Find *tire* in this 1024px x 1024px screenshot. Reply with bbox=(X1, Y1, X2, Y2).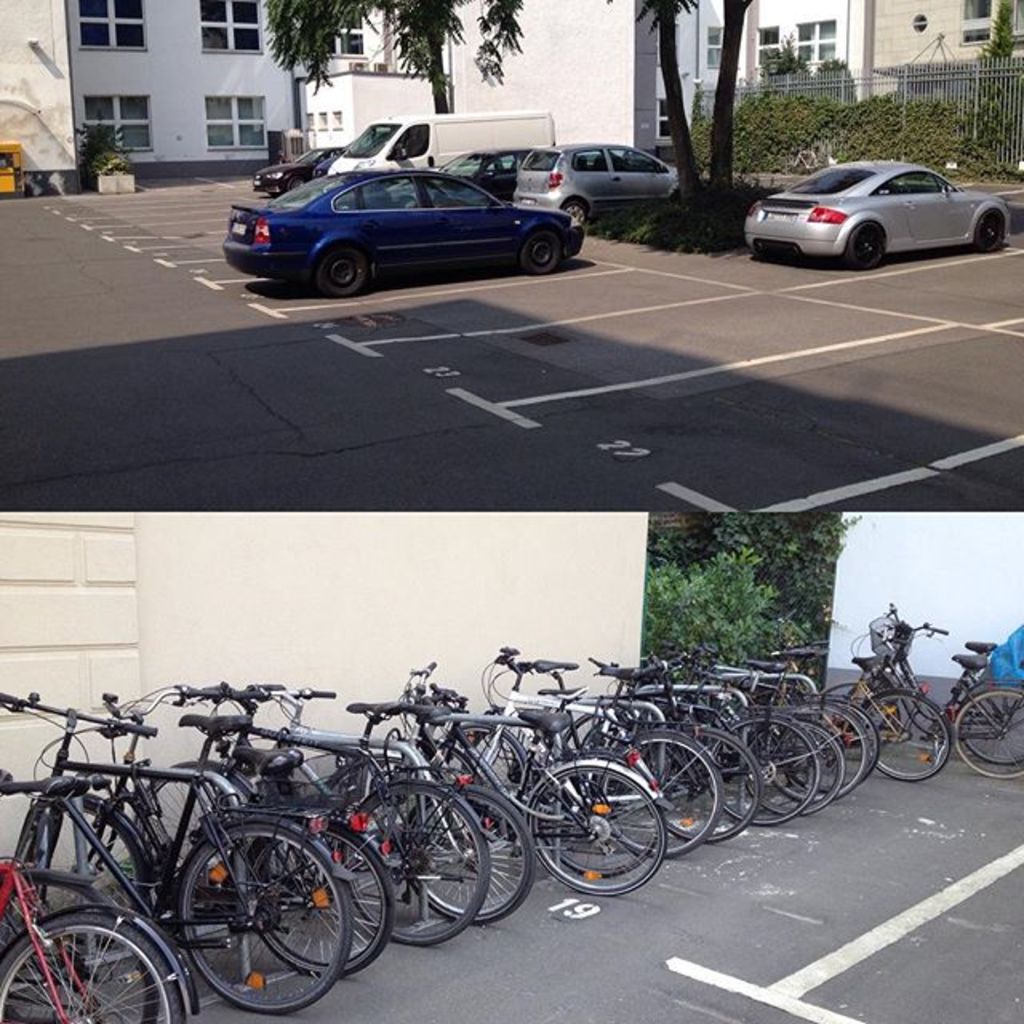
bbox=(819, 680, 893, 744).
